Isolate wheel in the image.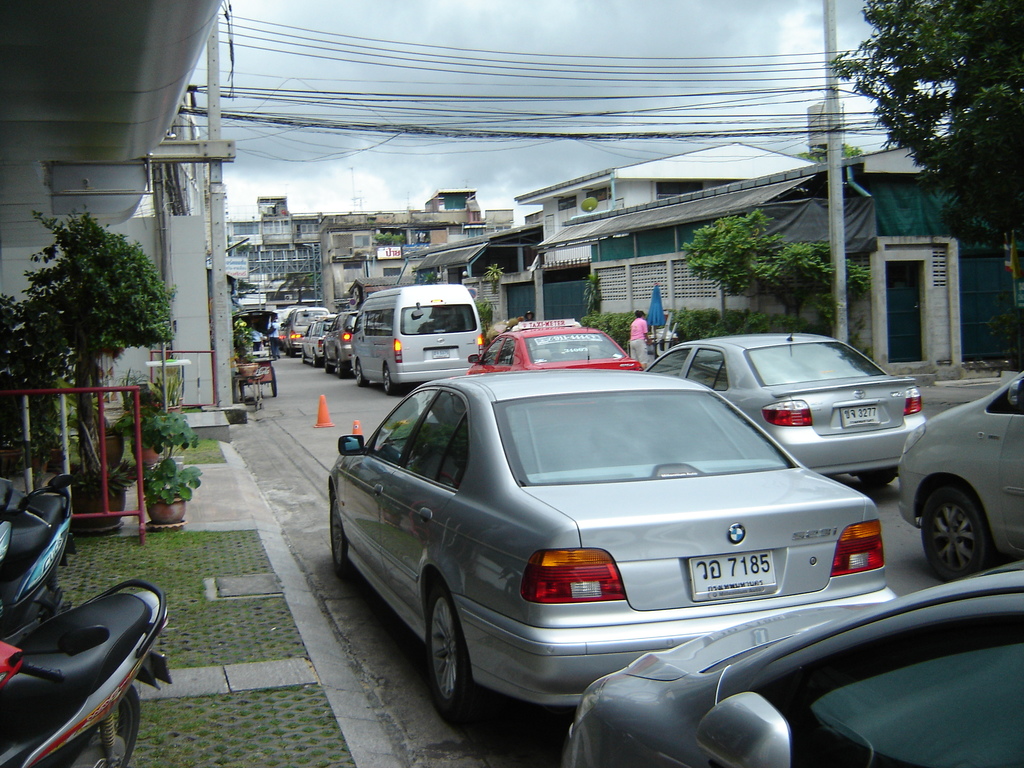
Isolated region: (352, 363, 364, 389).
